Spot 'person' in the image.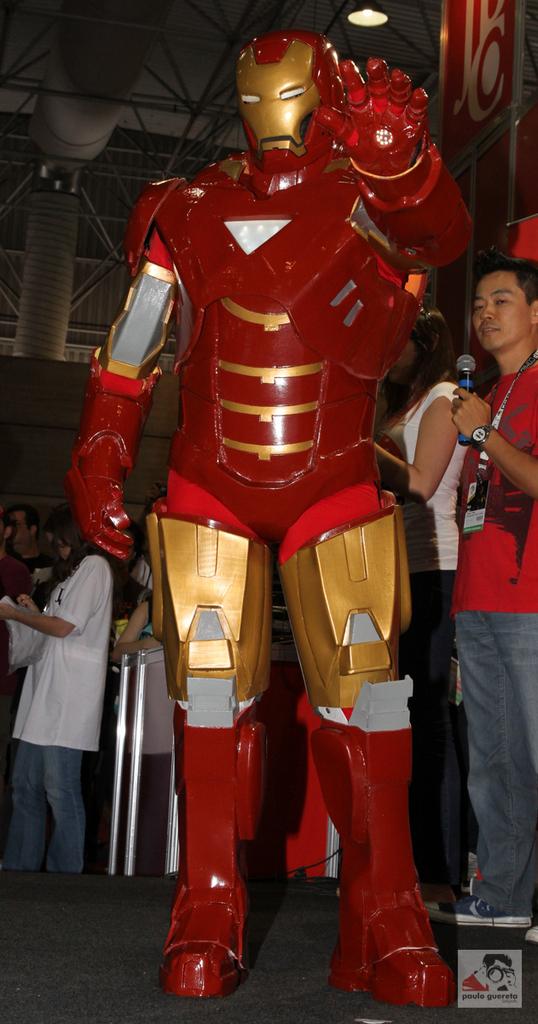
'person' found at 451 254 537 935.
